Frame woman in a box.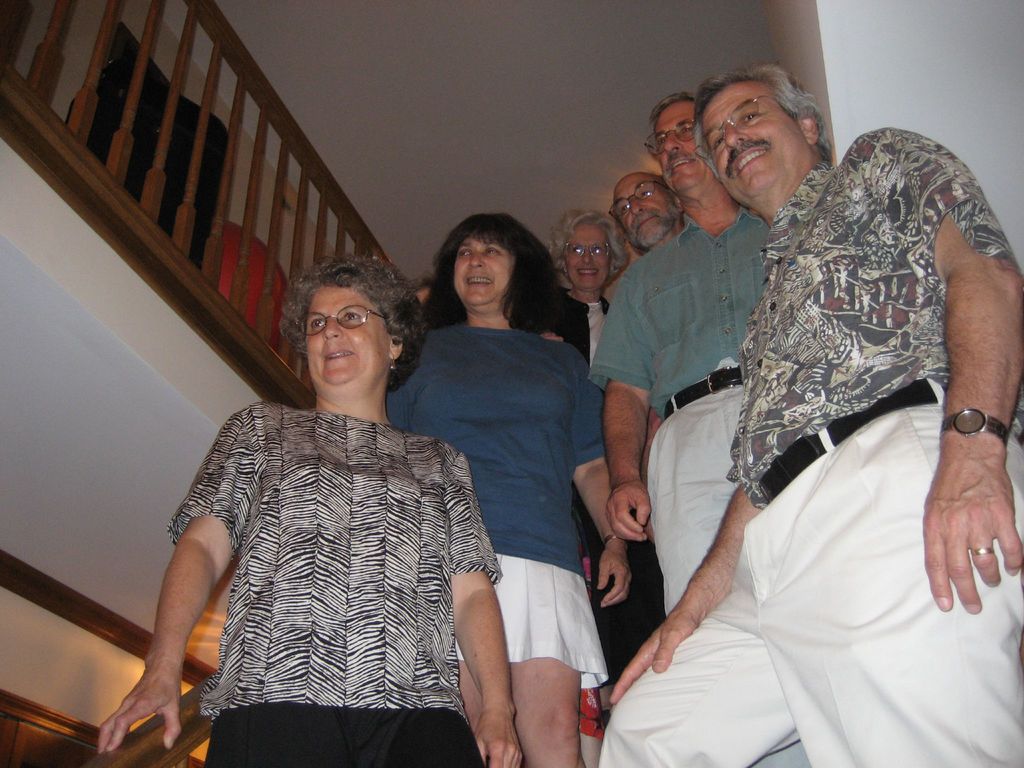
(x1=545, y1=205, x2=672, y2=671).
